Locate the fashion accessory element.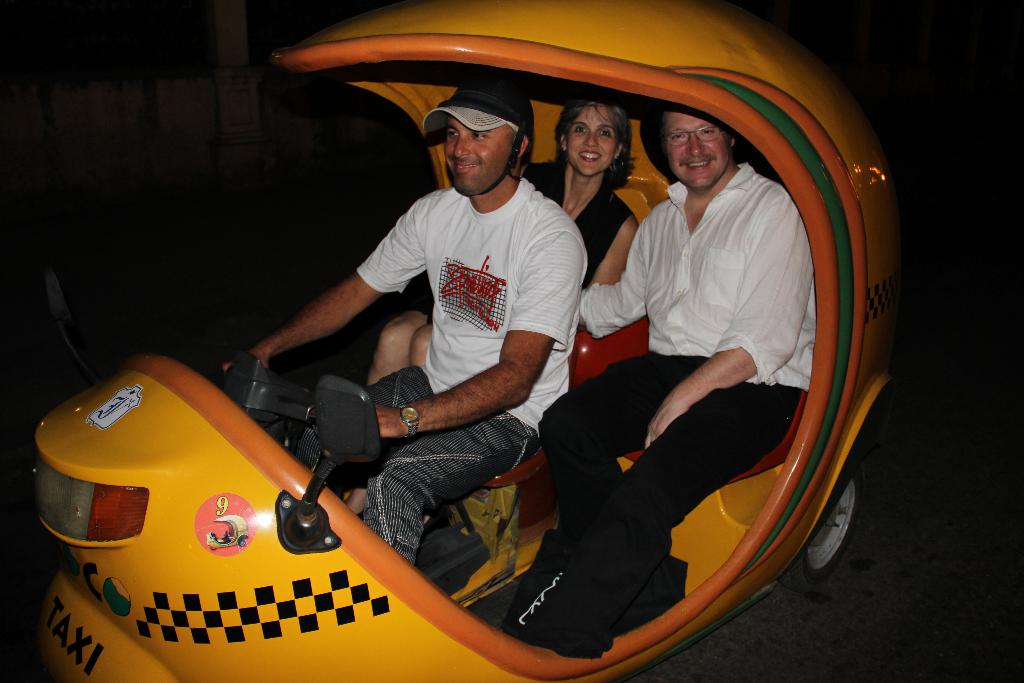
Element bbox: bbox=[355, 506, 364, 520].
